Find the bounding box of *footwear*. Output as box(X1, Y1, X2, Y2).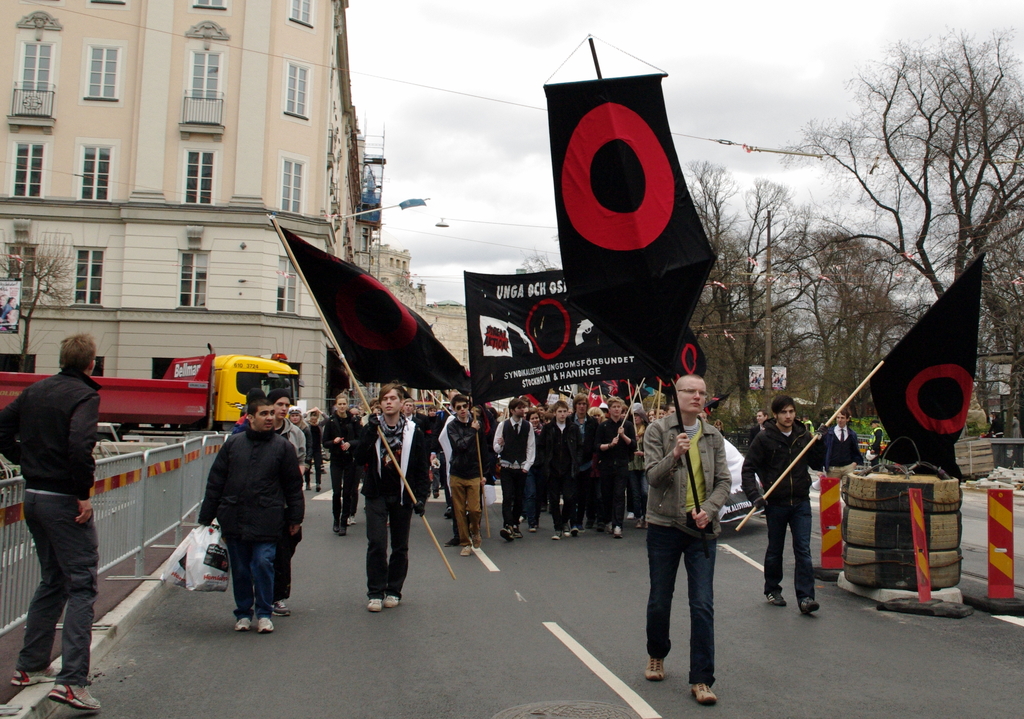
box(458, 545, 476, 557).
